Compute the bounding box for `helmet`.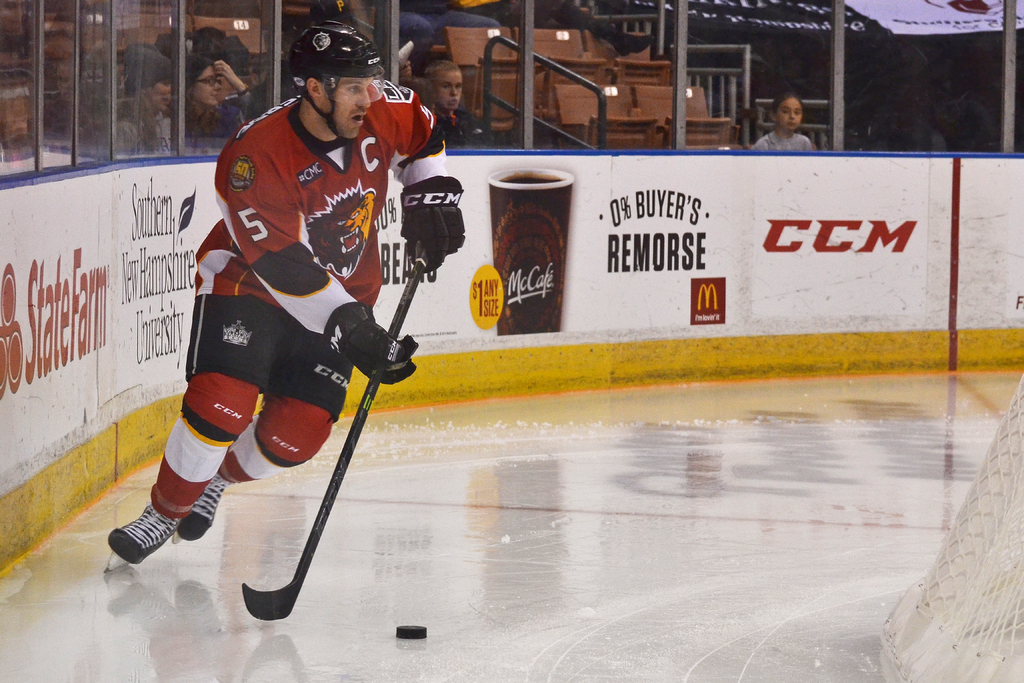
<bbox>289, 29, 375, 129</bbox>.
